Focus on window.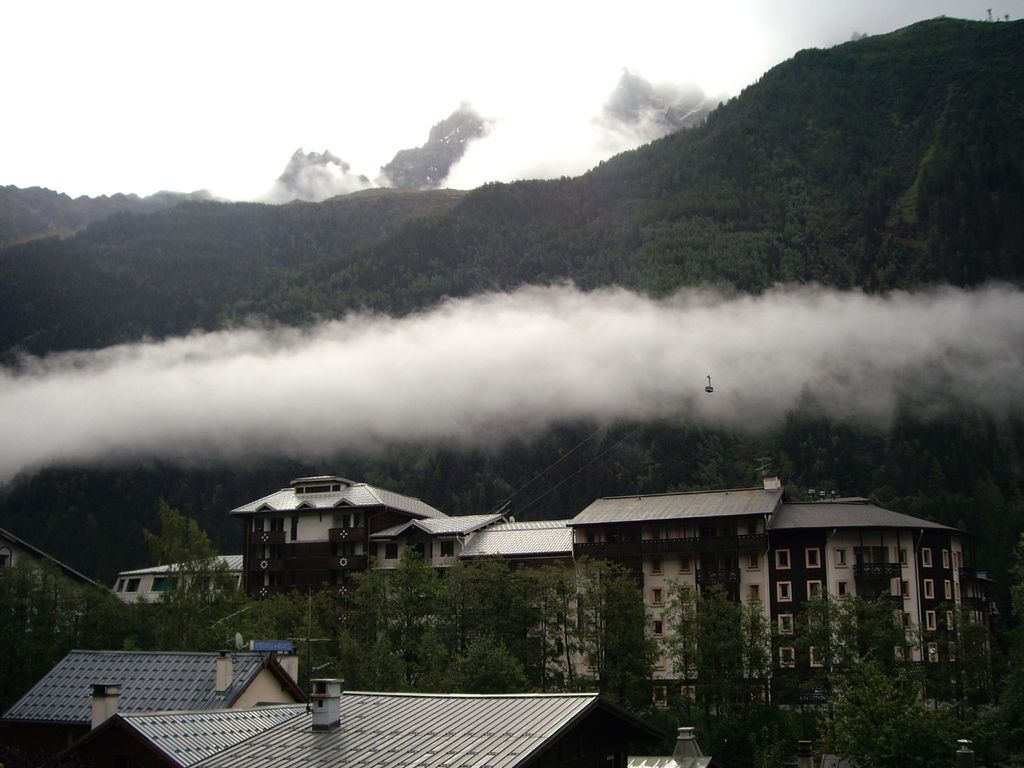
Focused at locate(924, 579, 935, 600).
